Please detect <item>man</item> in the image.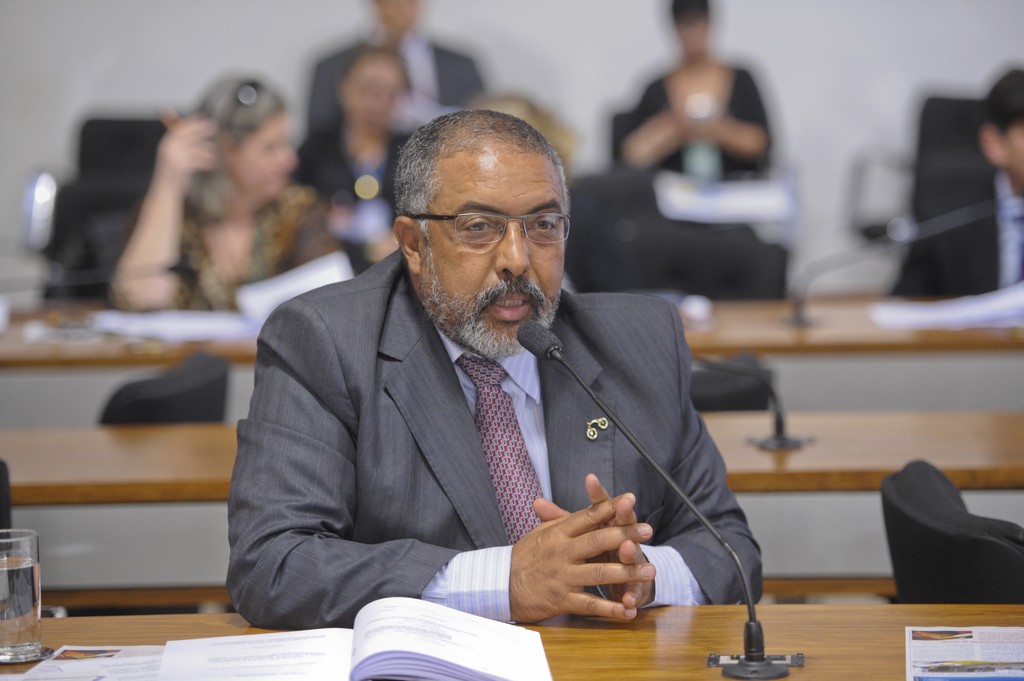
locate(309, 0, 477, 132).
